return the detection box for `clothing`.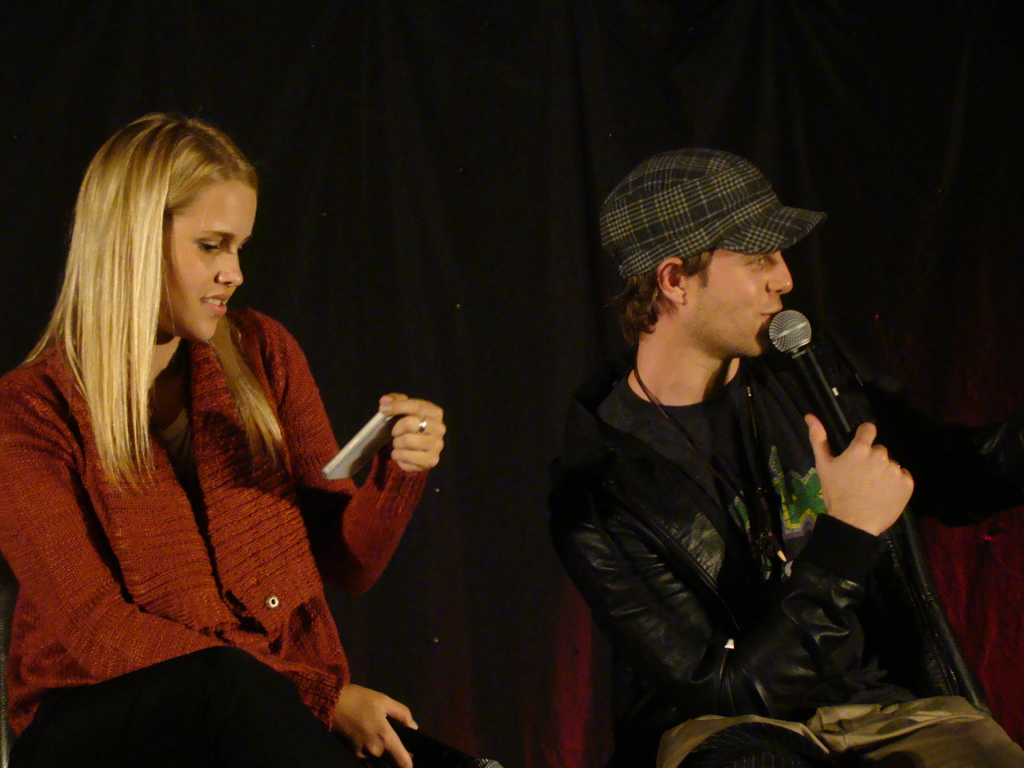
left=19, top=252, right=423, bottom=737.
